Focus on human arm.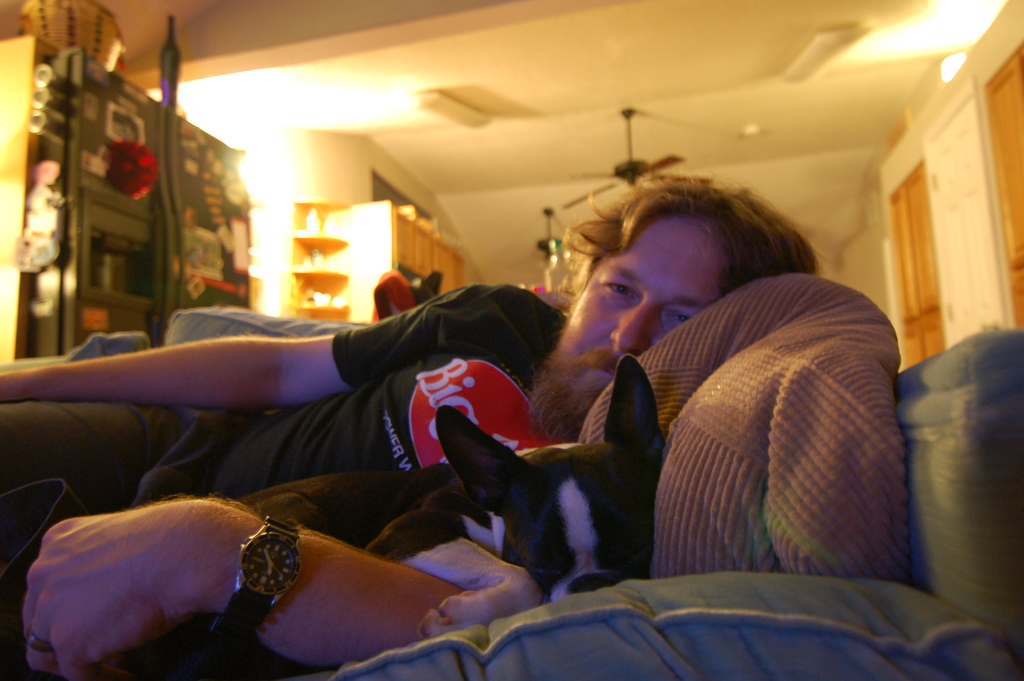
Focused at box(22, 490, 564, 680).
